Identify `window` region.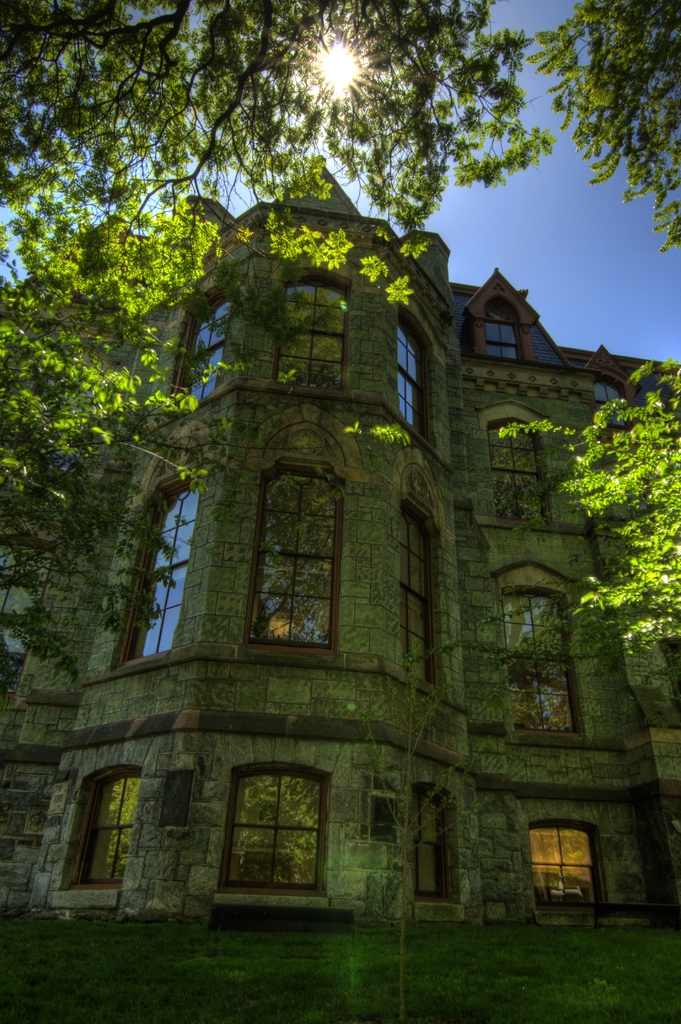
Region: bbox(661, 637, 680, 707).
